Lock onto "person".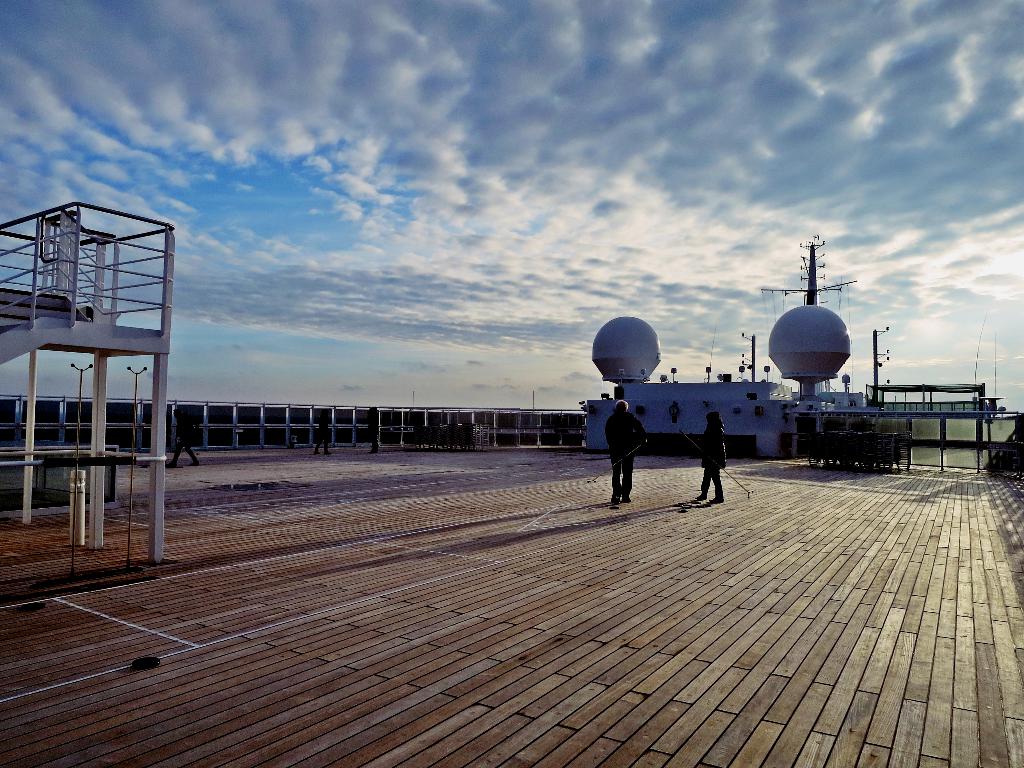
Locked: box(164, 408, 201, 466).
